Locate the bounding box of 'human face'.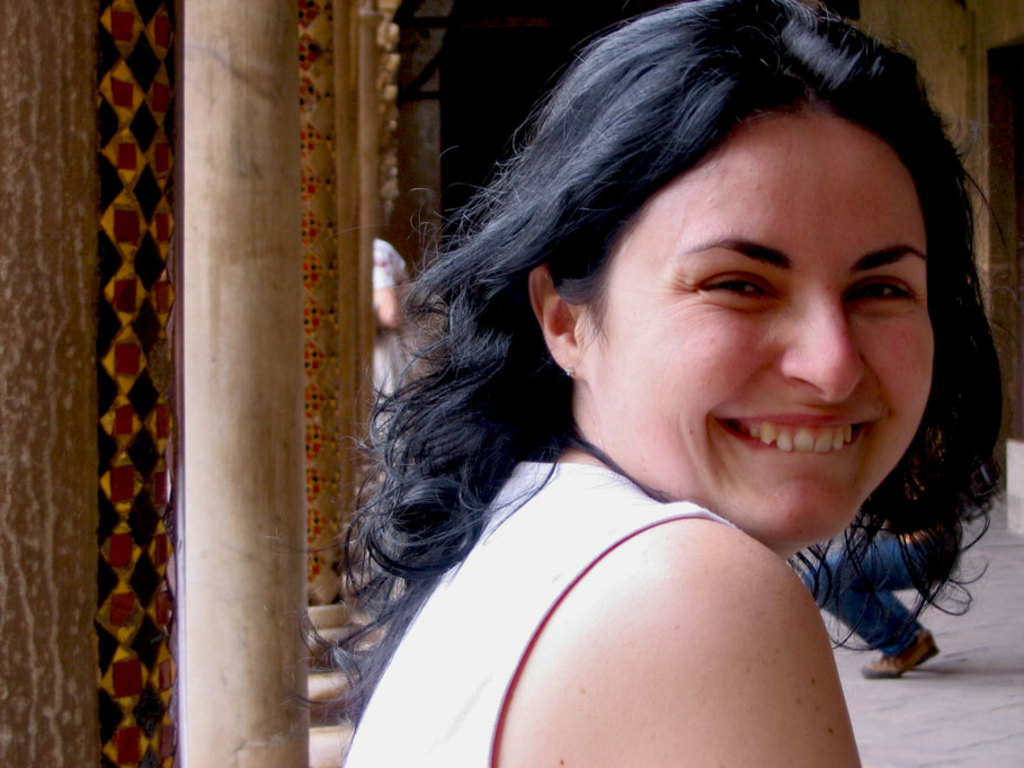
Bounding box: <box>580,114,935,546</box>.
